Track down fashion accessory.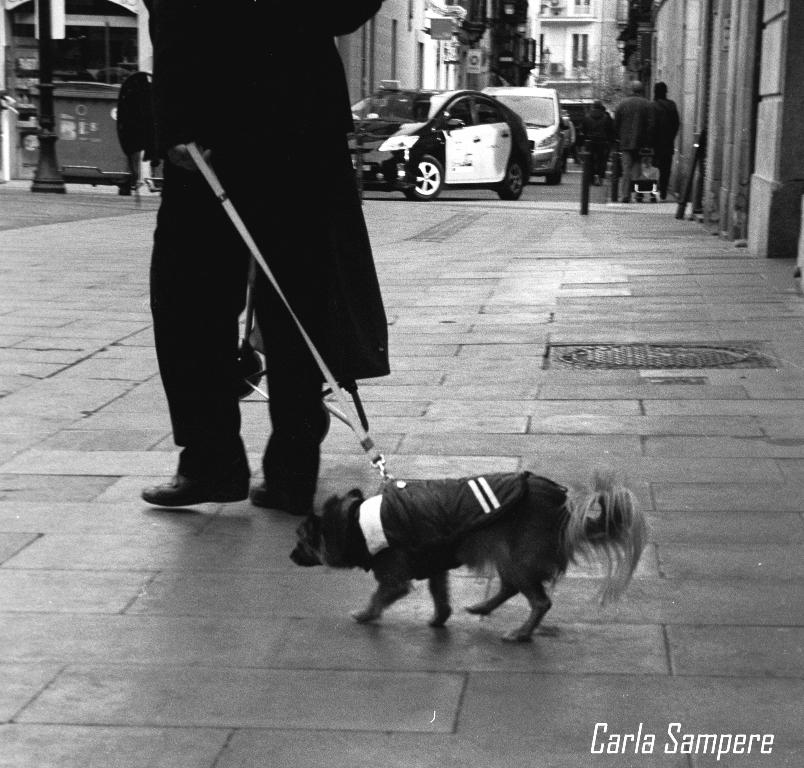
Tracked to 249/489/319/515.
